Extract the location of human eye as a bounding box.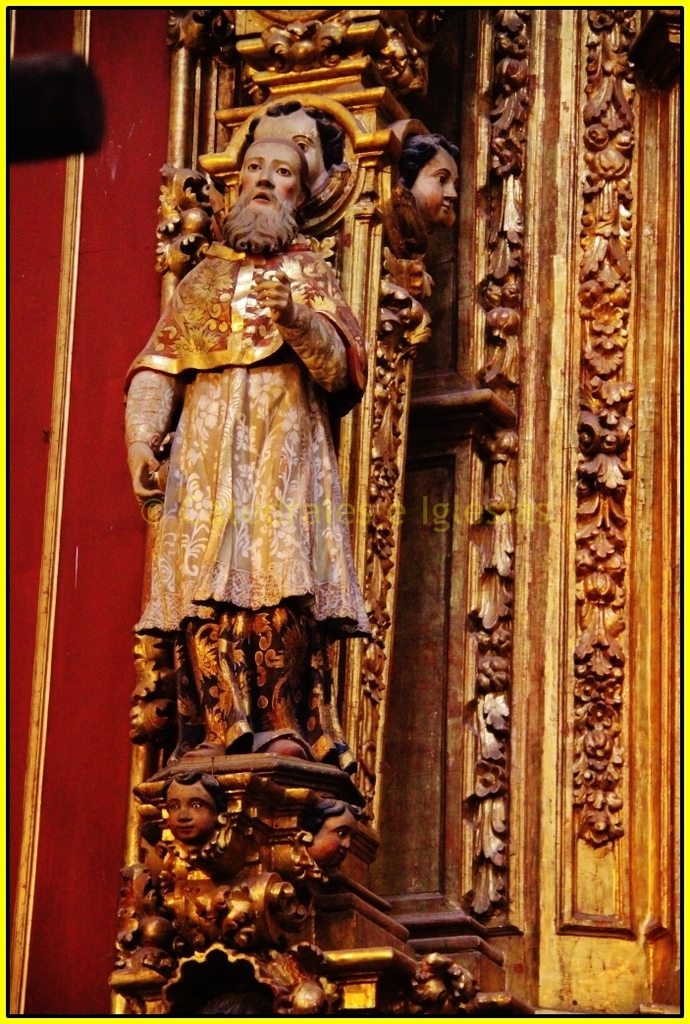
region(432, 171, 450, 185).
